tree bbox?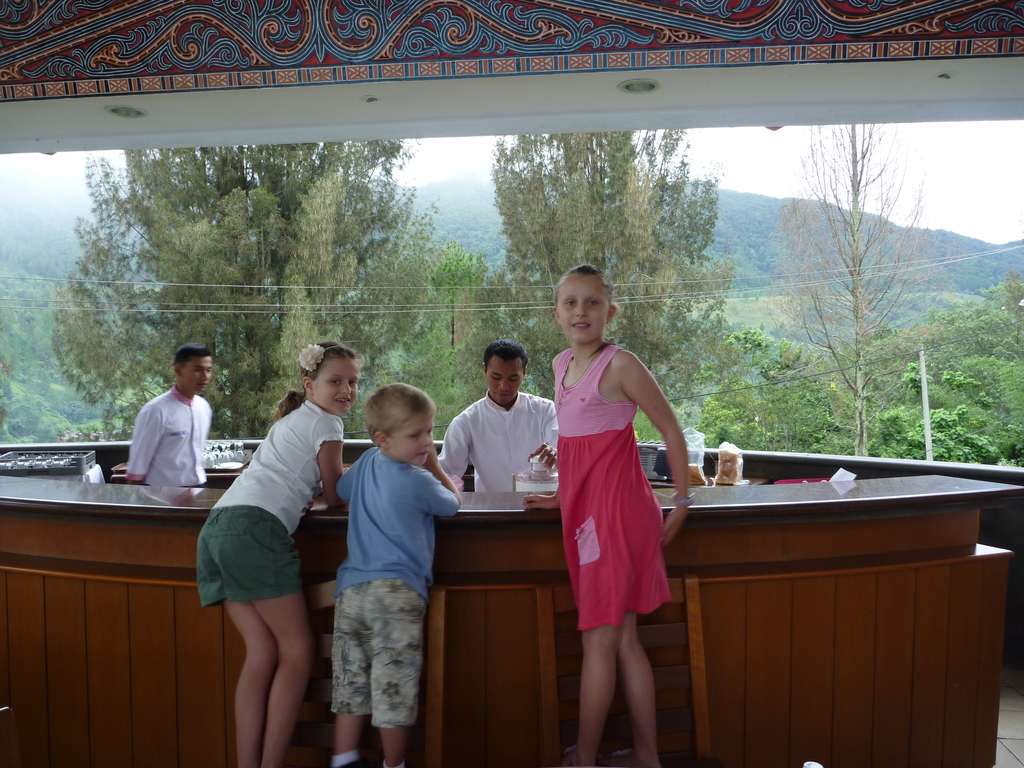
<box>867,314,1023,476</box>
